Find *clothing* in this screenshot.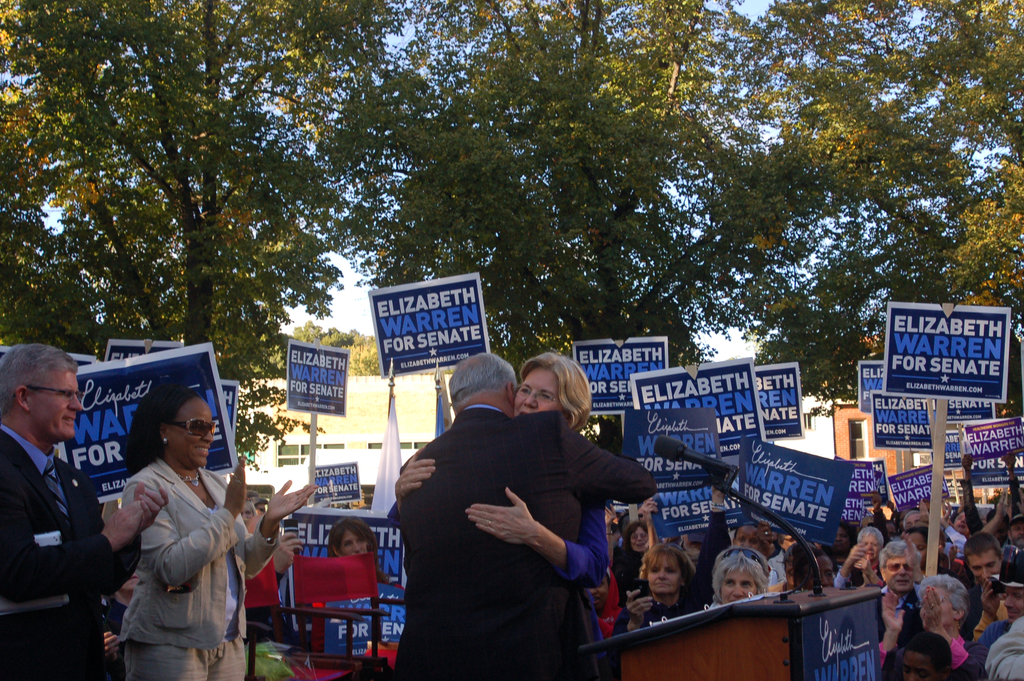
The bounding box for *clothing* is <box>374,418,651,680</box>.
